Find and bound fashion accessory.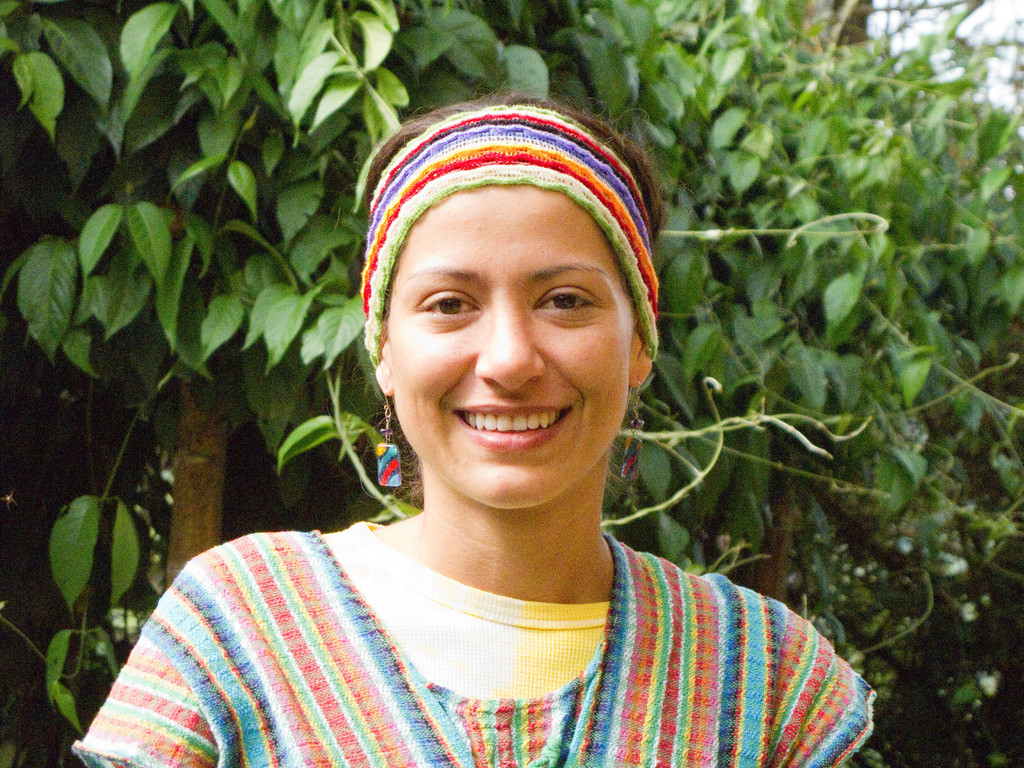
Bound: pyautogui.locateOnScreen(355, 102, 659, 372).
